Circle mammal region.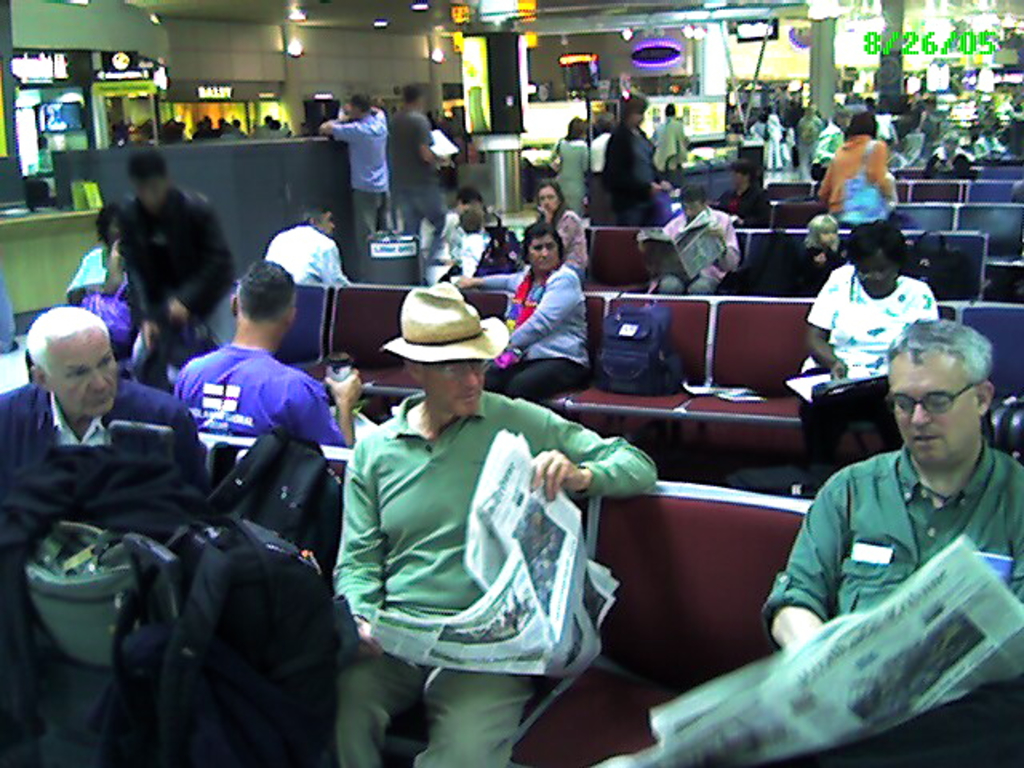
Region: x1=629, y1=190, x2=736, y2=294.
